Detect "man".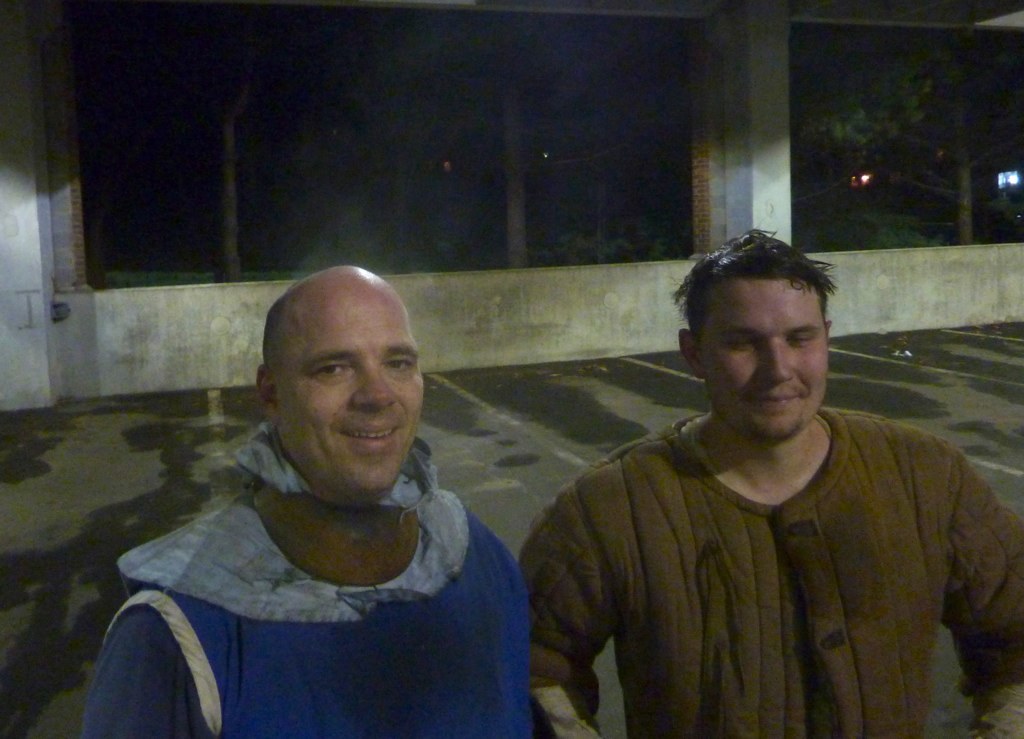
Detected at 83 268 537 738.
